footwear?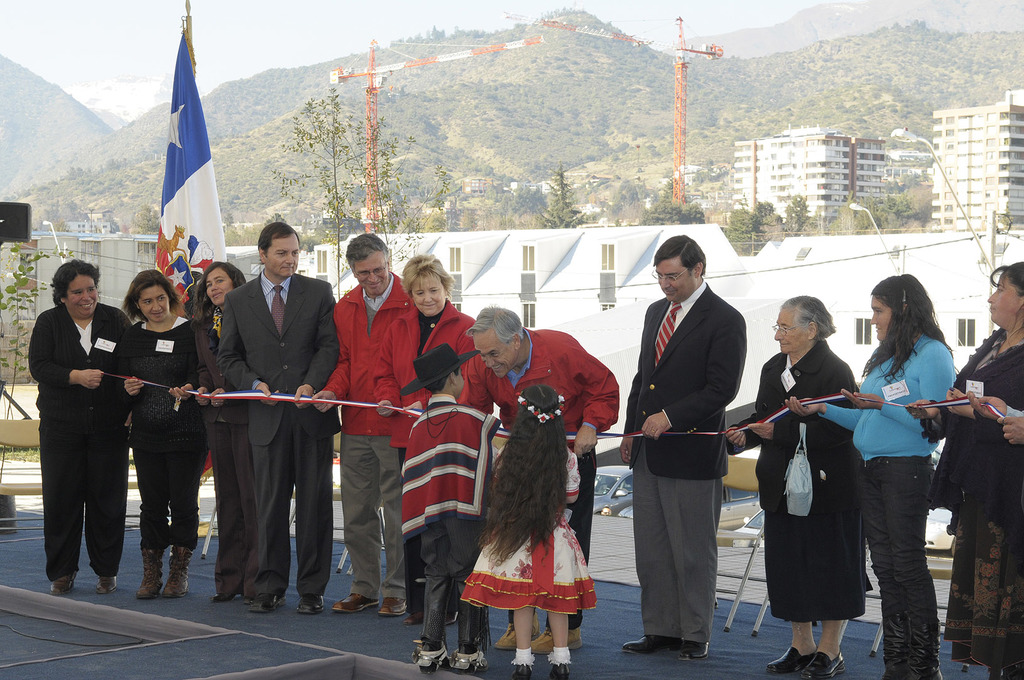
rect(213, 588, 247, 603)
